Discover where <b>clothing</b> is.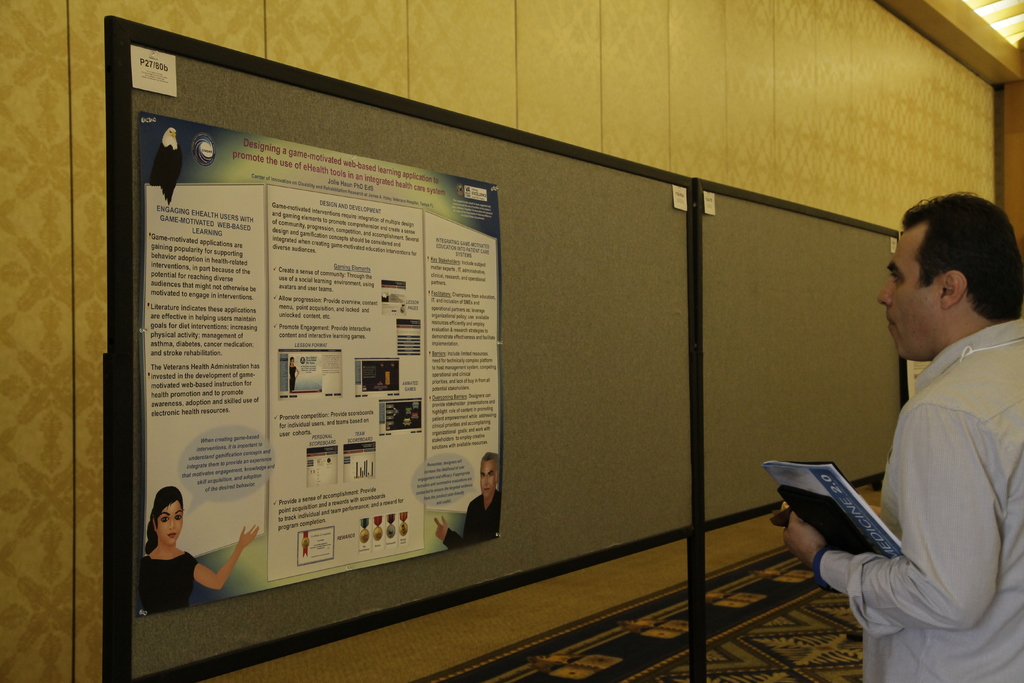
Discovered at select_region(444, 488, 500, 547).
